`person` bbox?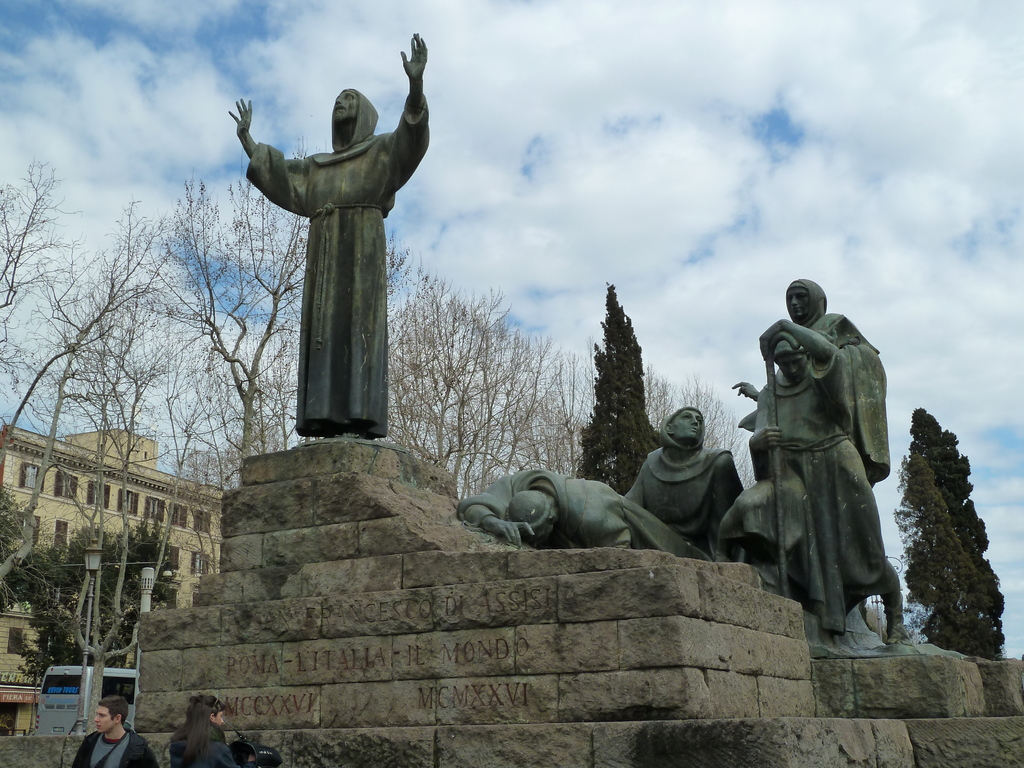
[left=68, top=698, right=155, bottom=767]
